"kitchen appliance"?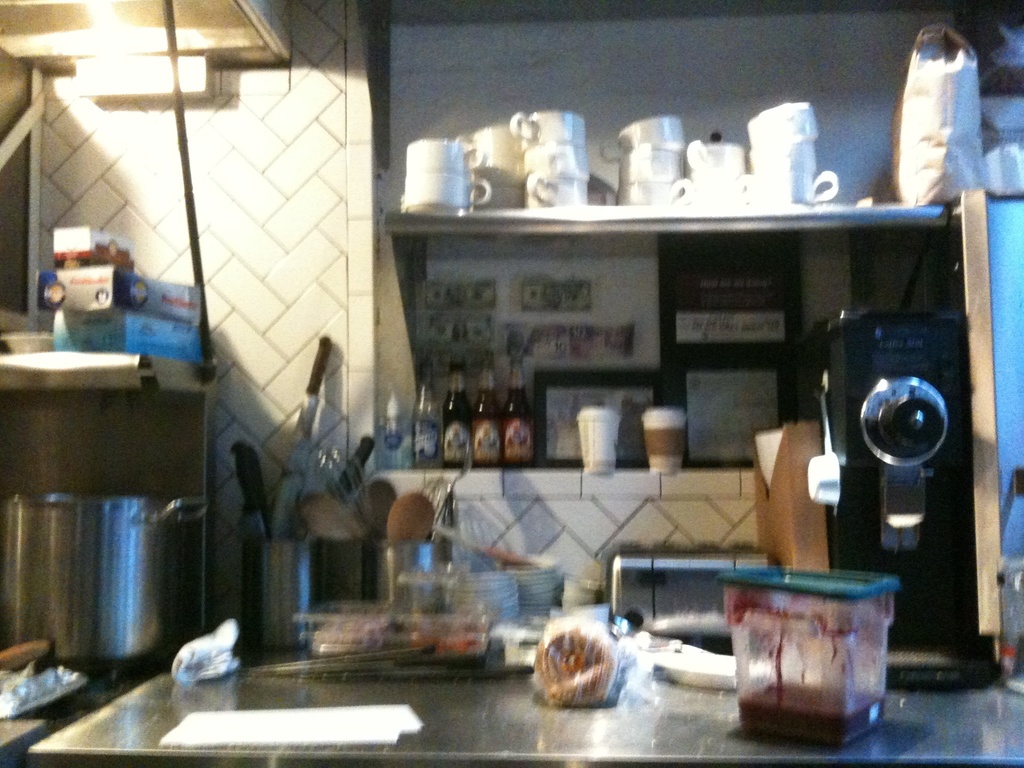
bbox=[23, 307, 222, 707]
